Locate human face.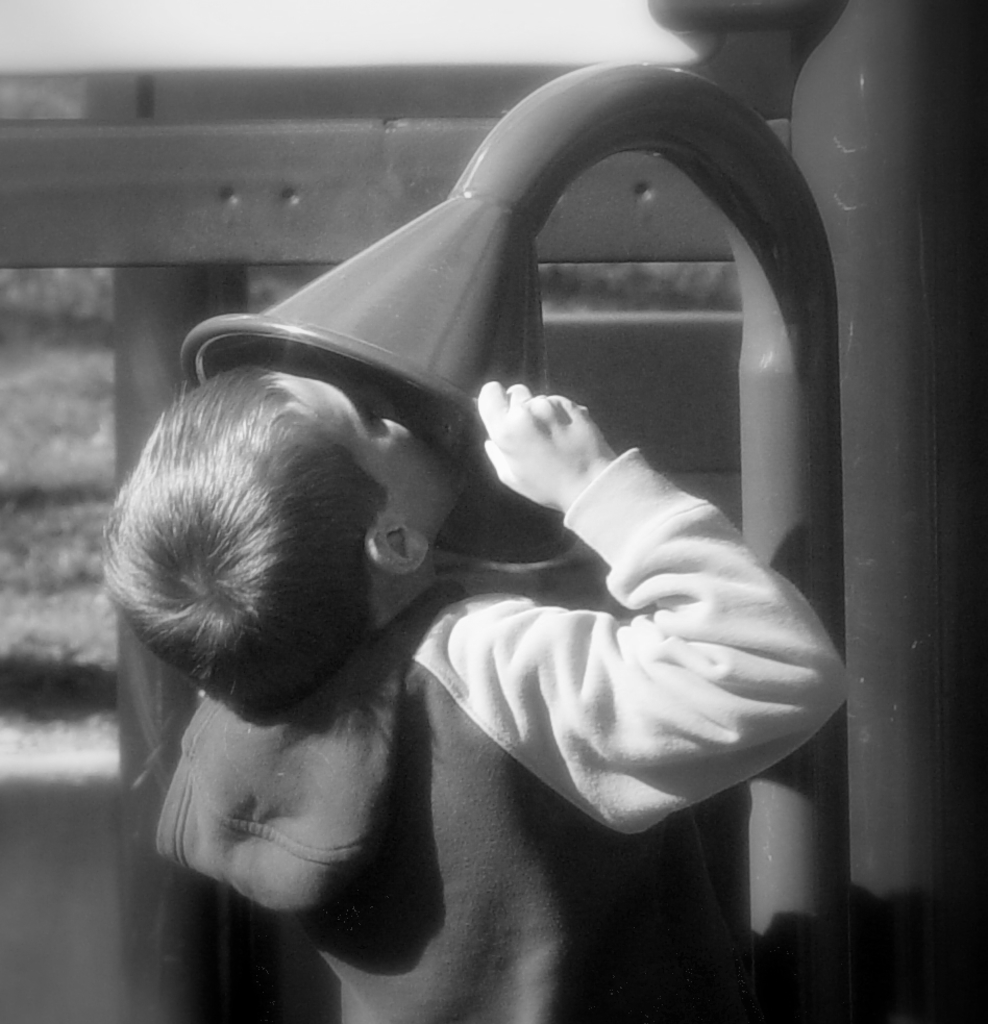
Bounding box: x1=272, y1=367, x2=467, y2=535.
